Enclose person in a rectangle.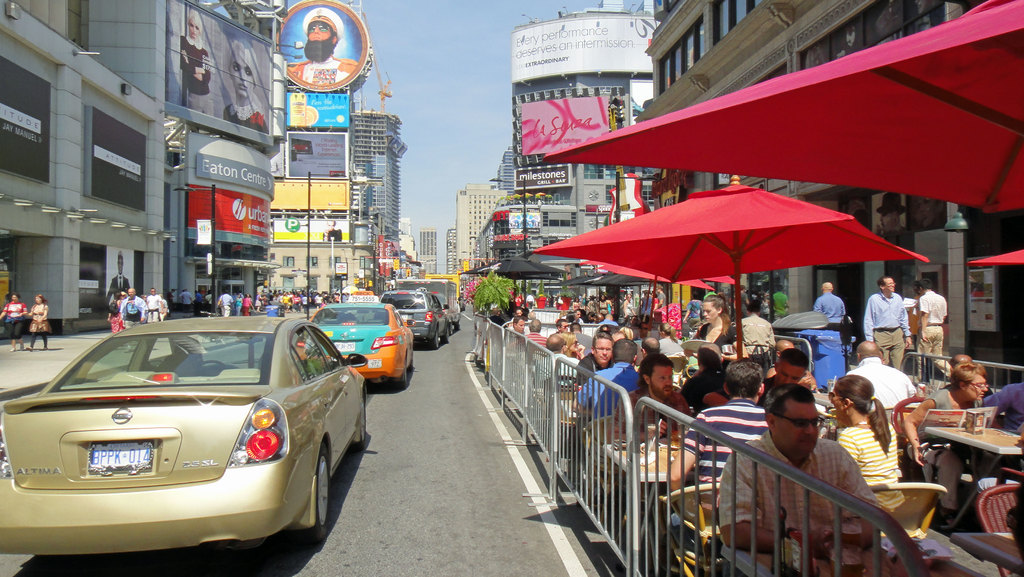
box=[286, 3, 361, 88].
